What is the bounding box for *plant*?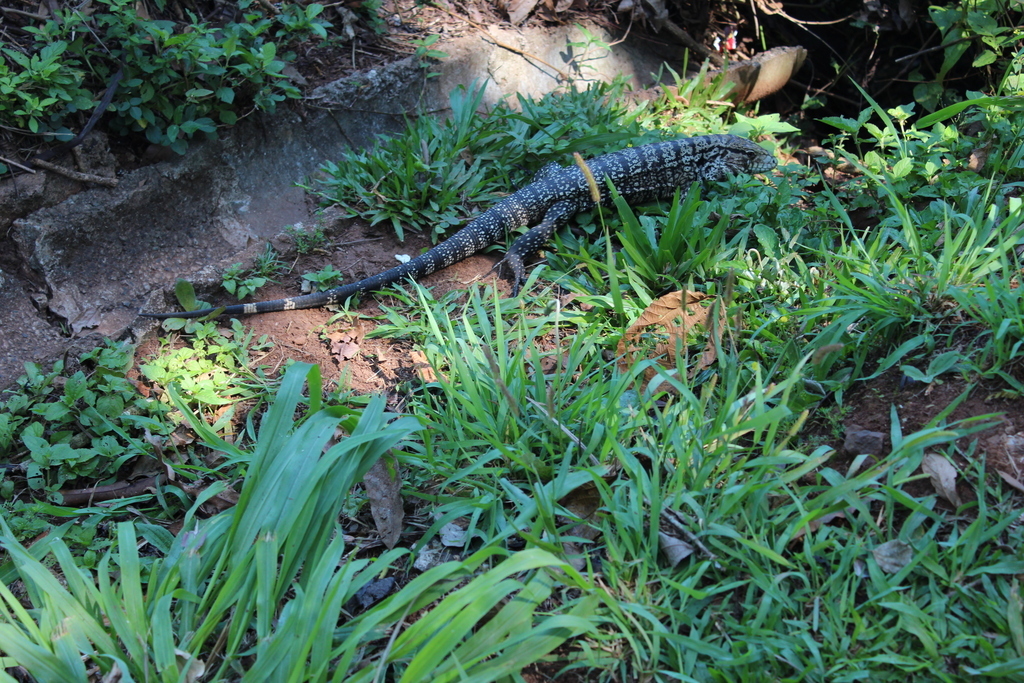
[x1=355, y1=0, x2=395, y2=30].
